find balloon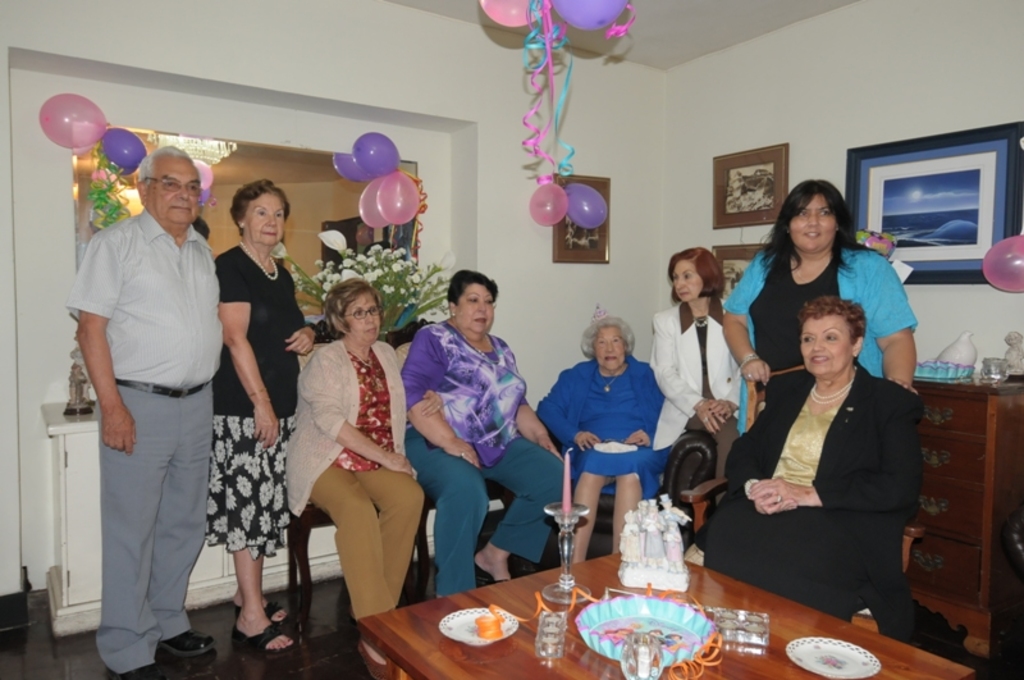
left=191, top=156, right=207, bottom=188
